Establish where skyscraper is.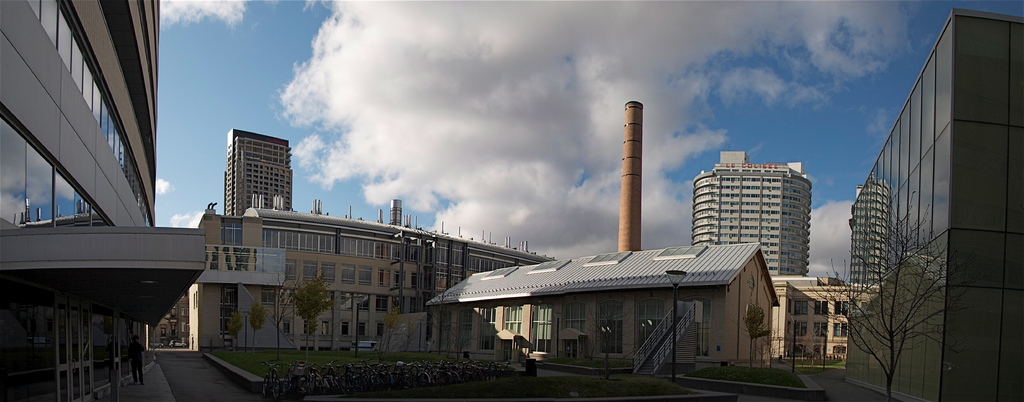
Established at (left=0, top=0, right=214, bottom=401).
